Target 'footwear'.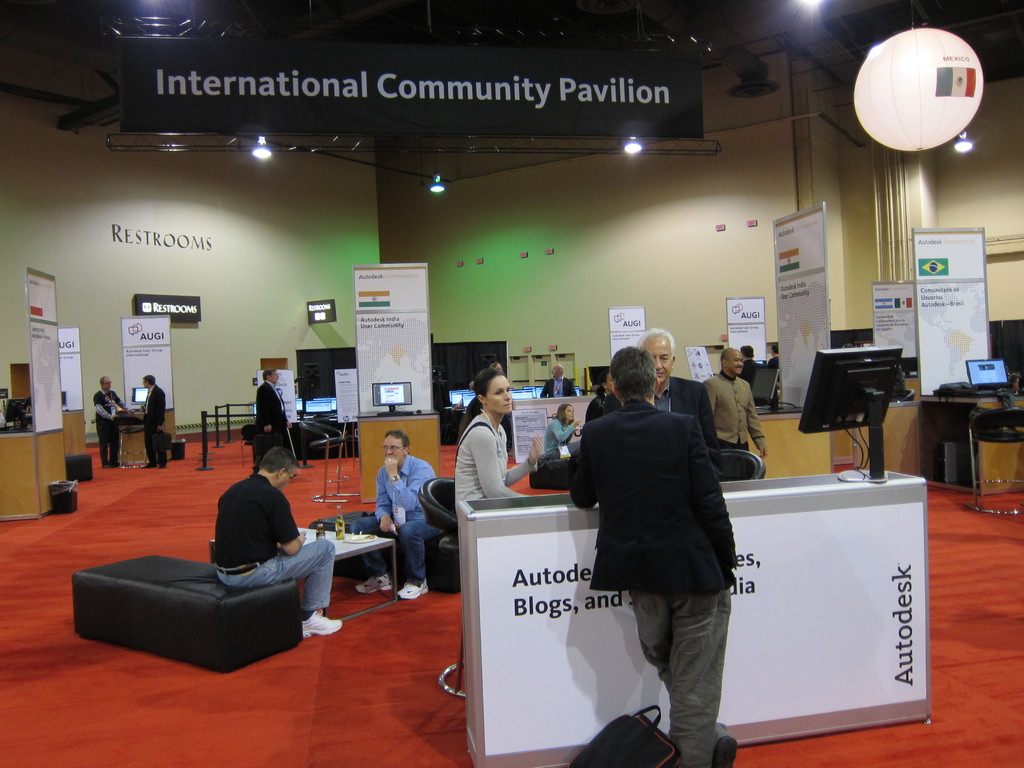
Target region: box(353, 573, 396, 590).
